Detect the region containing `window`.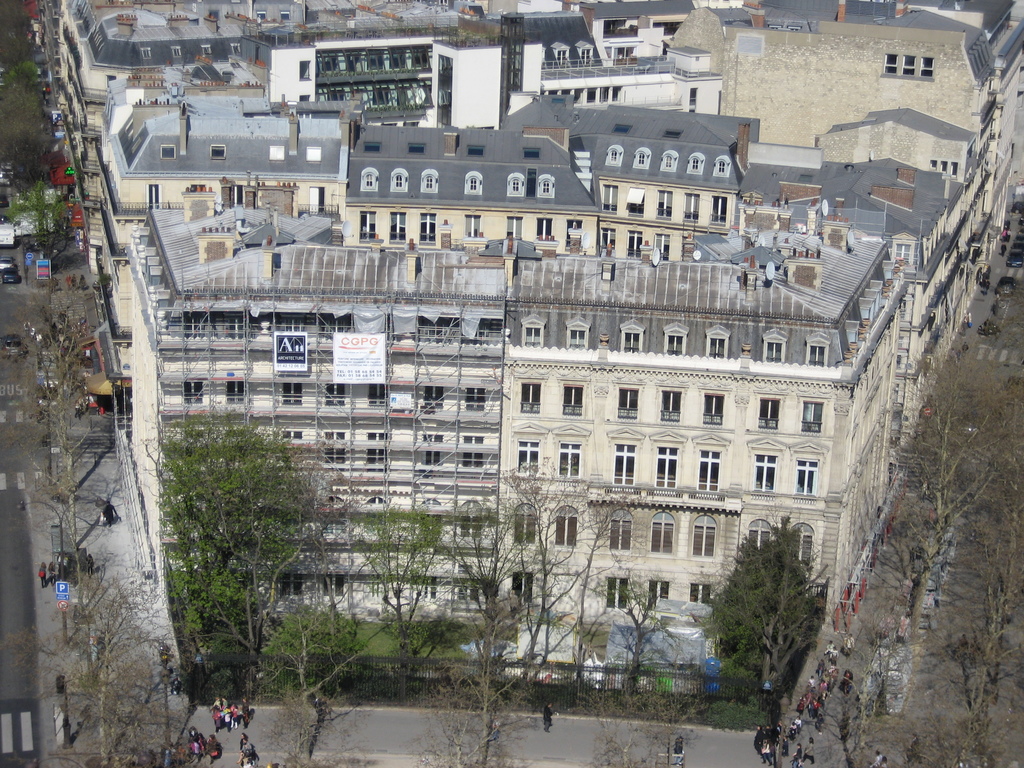
left=512, top=570, right=533, bottom=600.
